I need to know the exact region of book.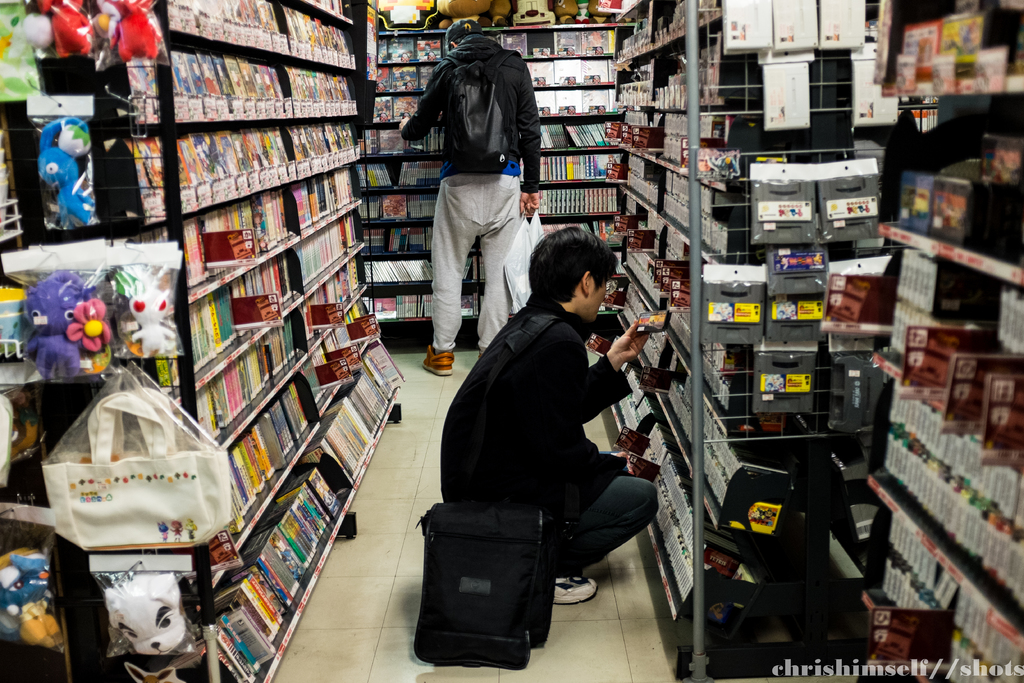
Region: [left=370, top=65, right=390, bottom=93].
